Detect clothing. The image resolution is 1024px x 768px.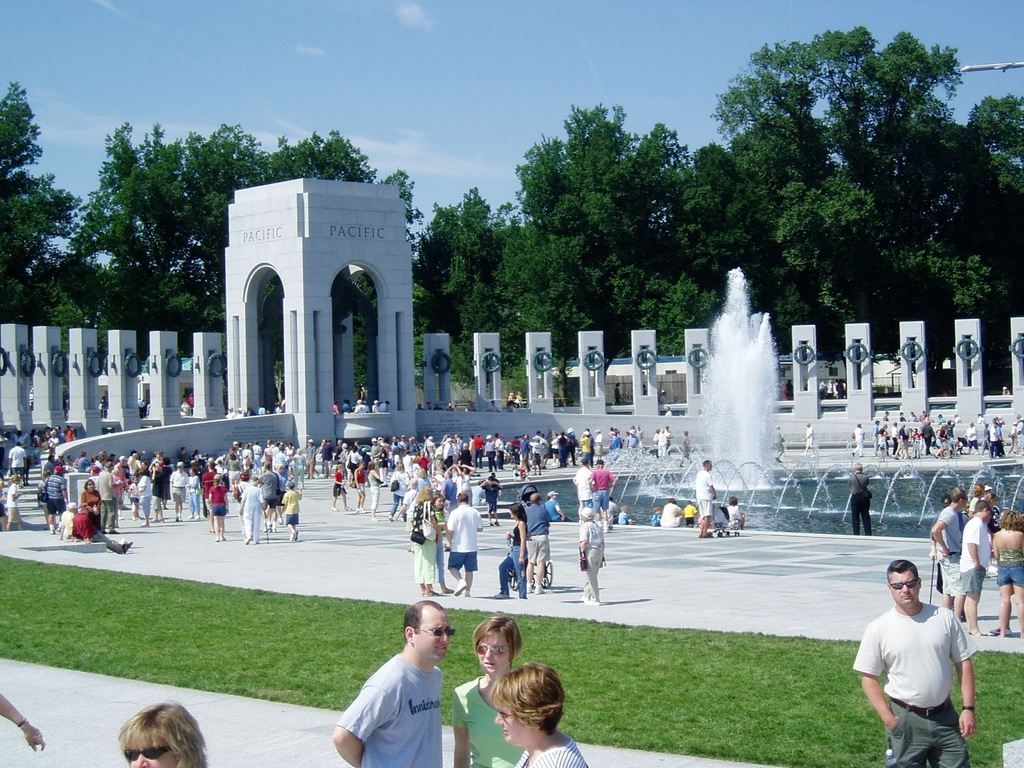
x1=665 y1=429 x2=673 y2=445.
